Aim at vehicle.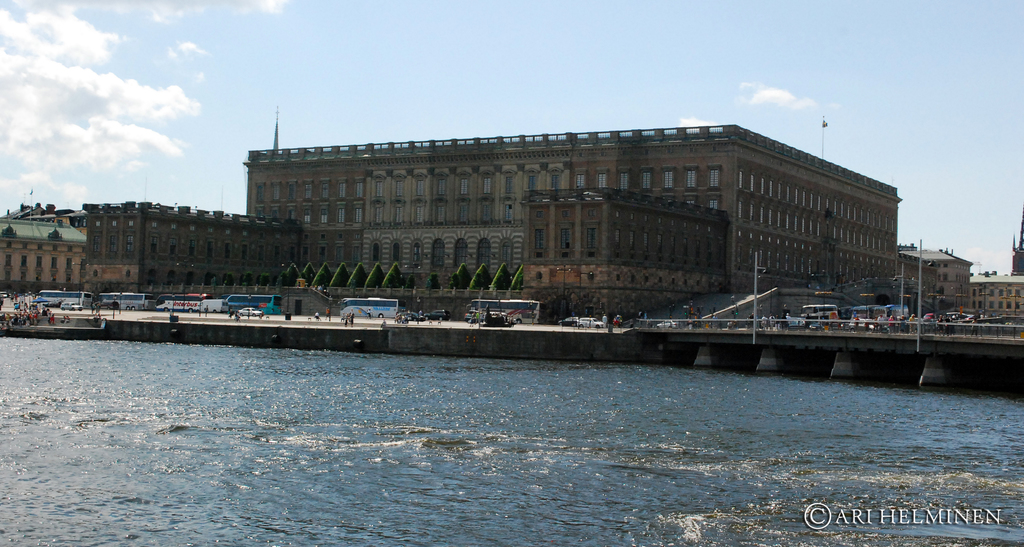
Aimed at box=[888, 299, 909, 325].
